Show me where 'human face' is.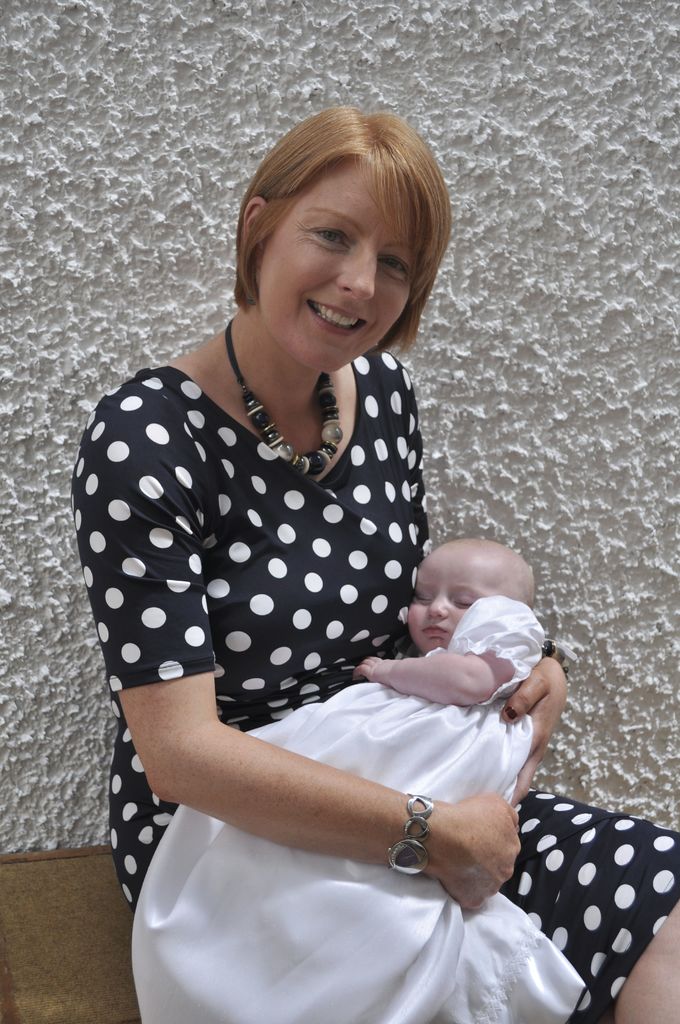
'human face' is at 248/157/423/379.
